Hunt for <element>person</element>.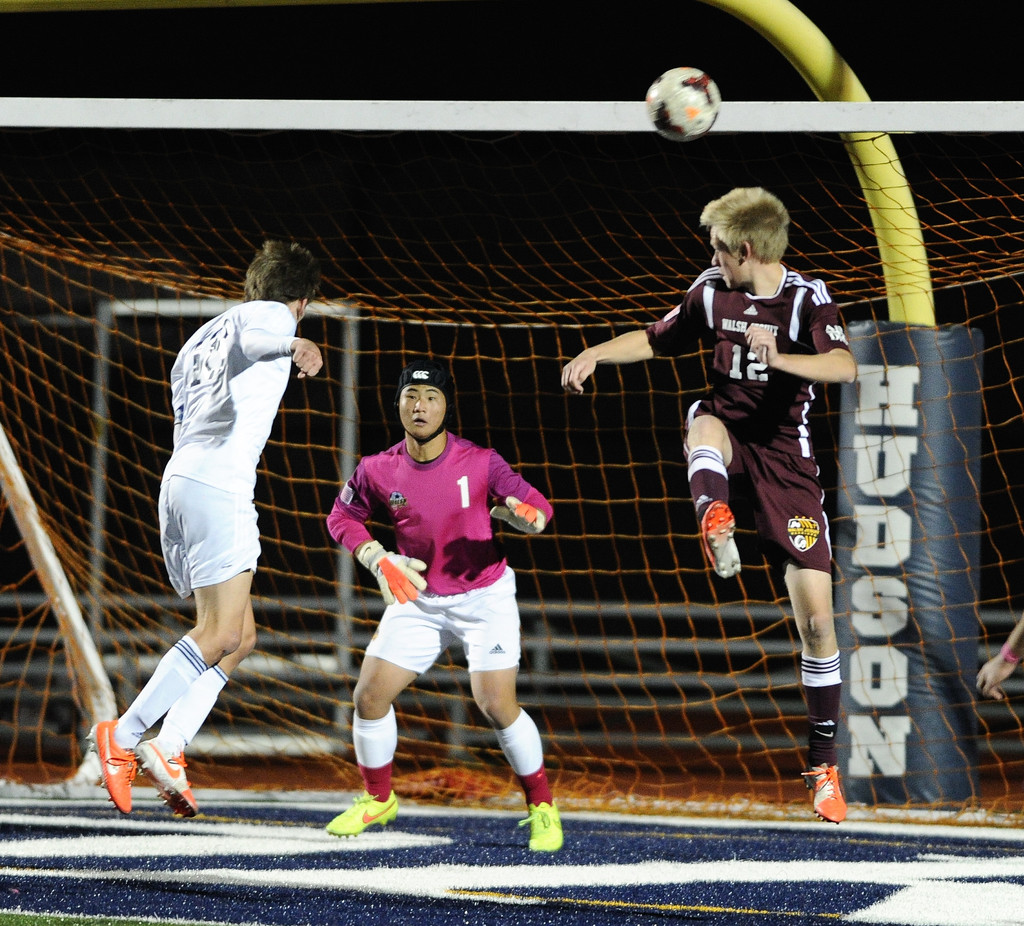
Hunted down at (86,239,323,815).
